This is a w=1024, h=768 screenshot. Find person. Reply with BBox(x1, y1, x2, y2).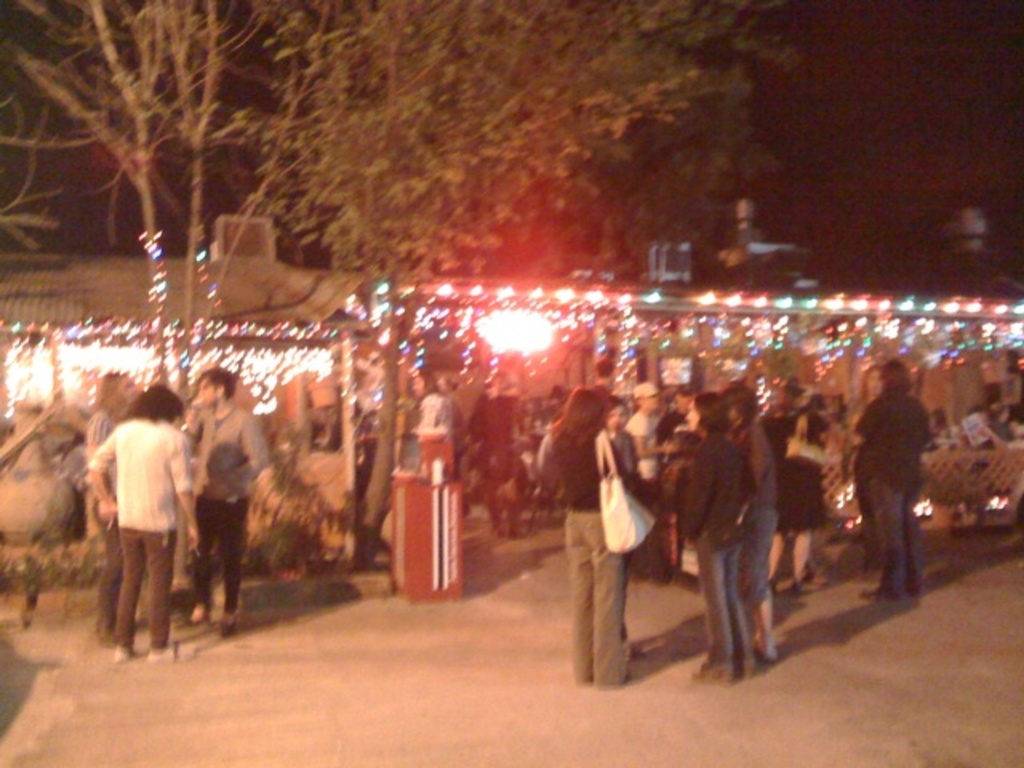
BBox(958, 395, 1016, 467).
